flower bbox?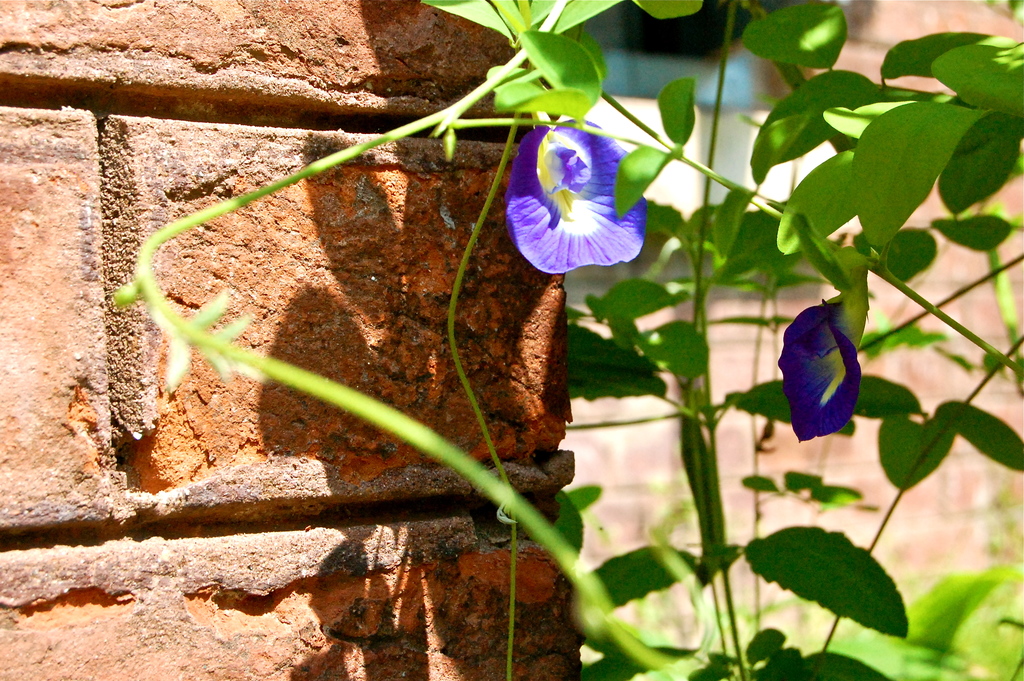
[x1=781, y1=284, x2=868, y2=447]
